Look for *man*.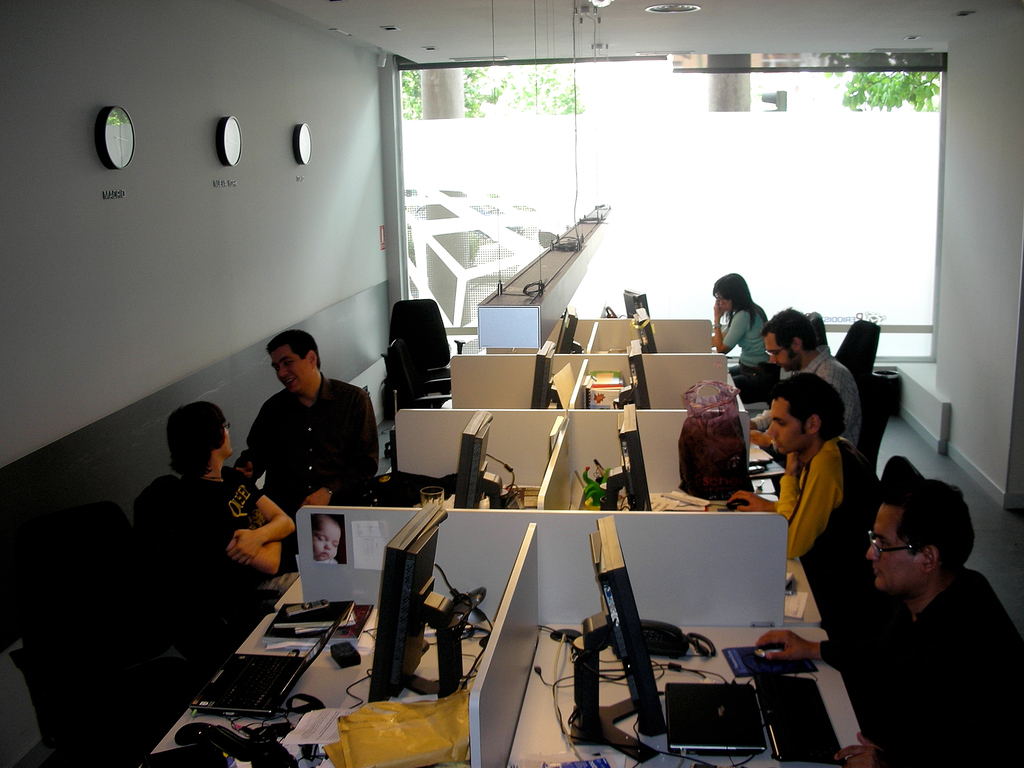
Found: bbox=[239, 335, 377, 502].
